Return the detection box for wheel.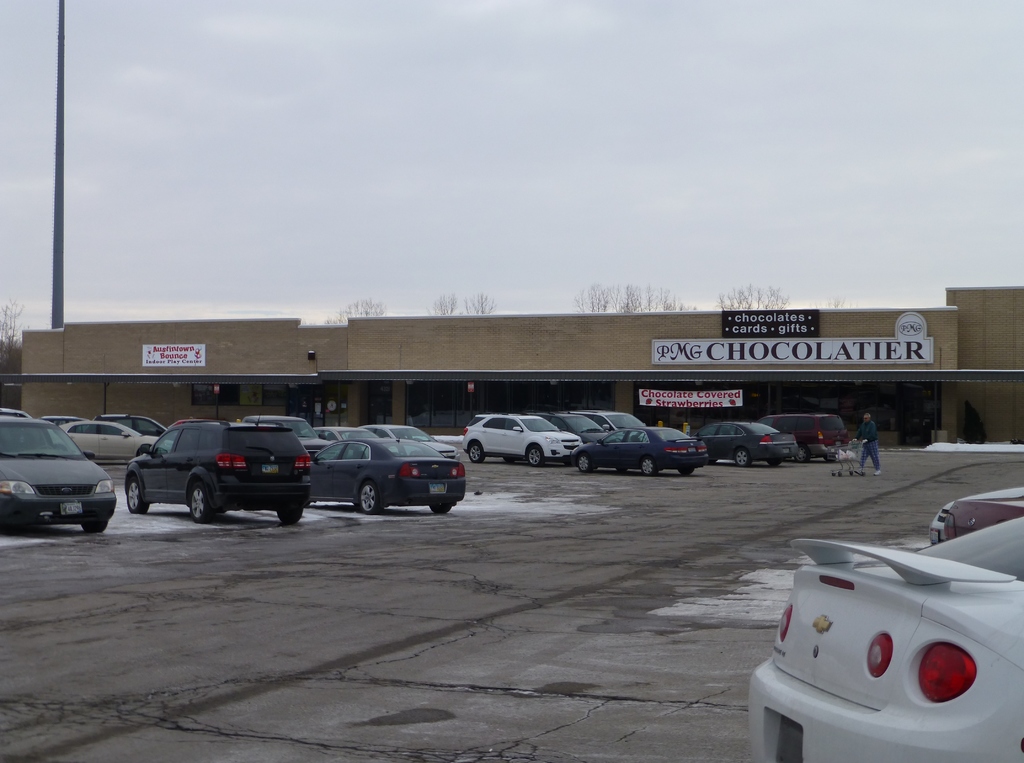
(126,478,150,514).
